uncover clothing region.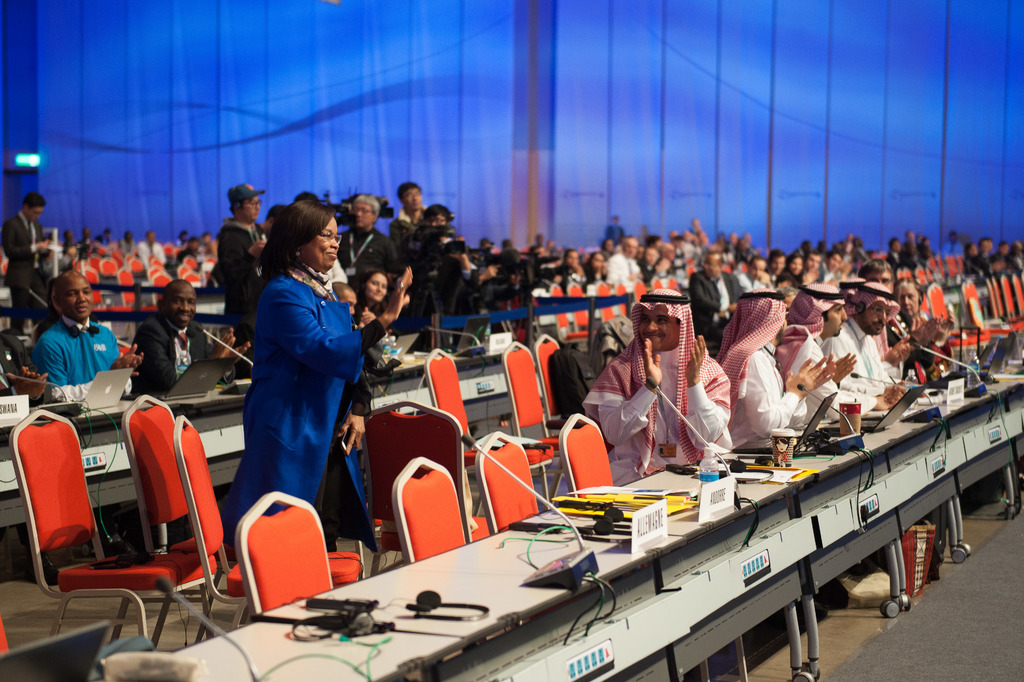
Uncovered: 575, 315, 730, 485.
